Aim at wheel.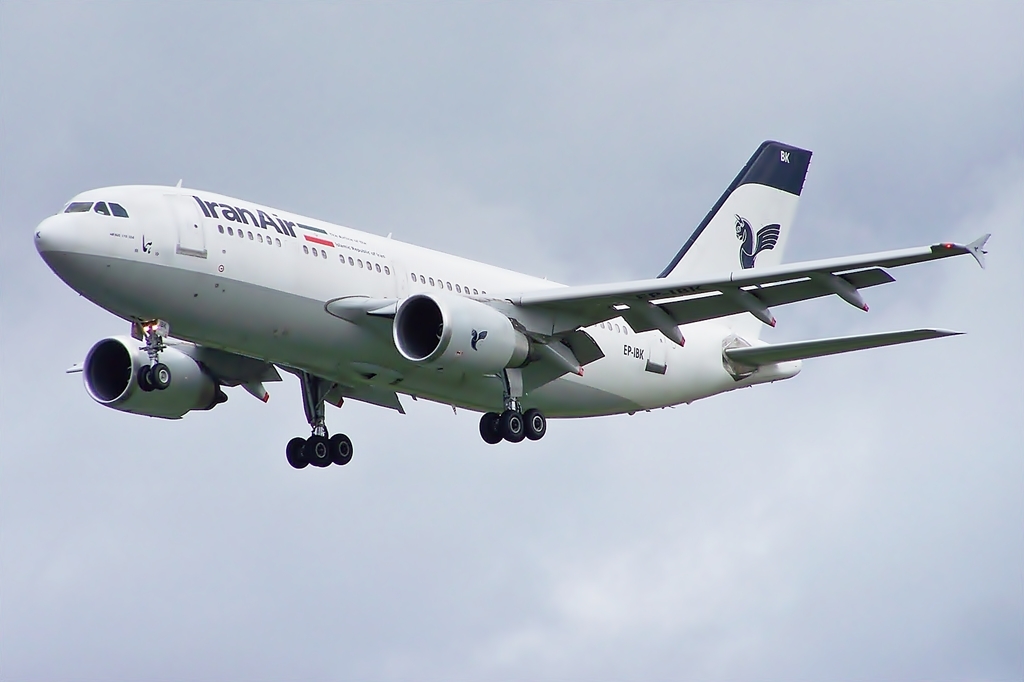
Aimed at bbox=[334, 429, 354, 463].
